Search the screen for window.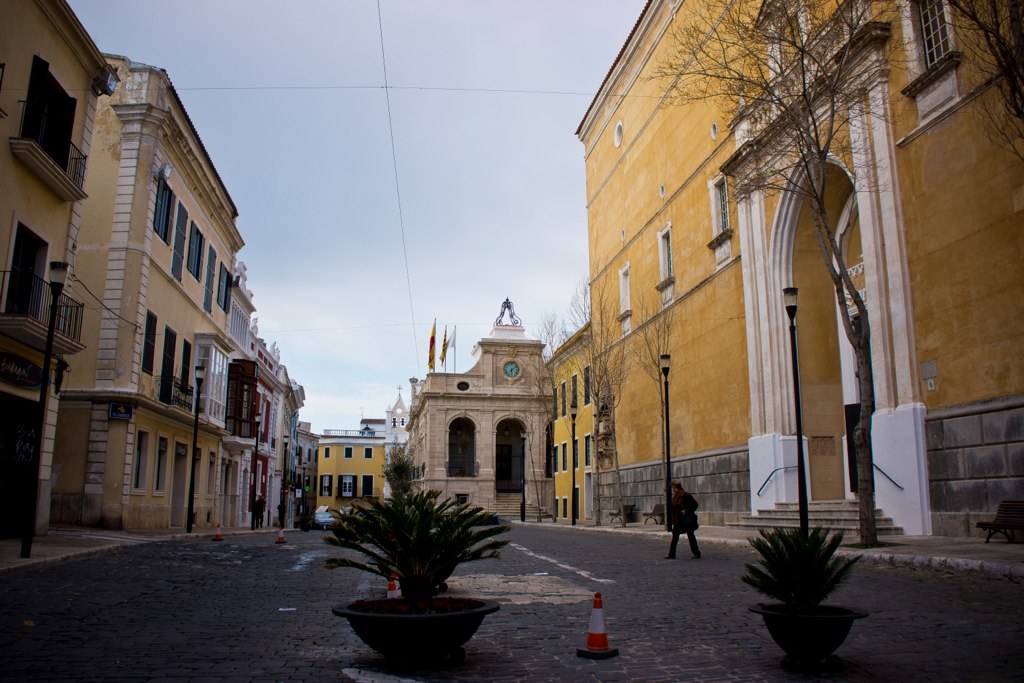
Found at {"x1": 446, "y1": 413, "x2": 480, "y2": 478}.
